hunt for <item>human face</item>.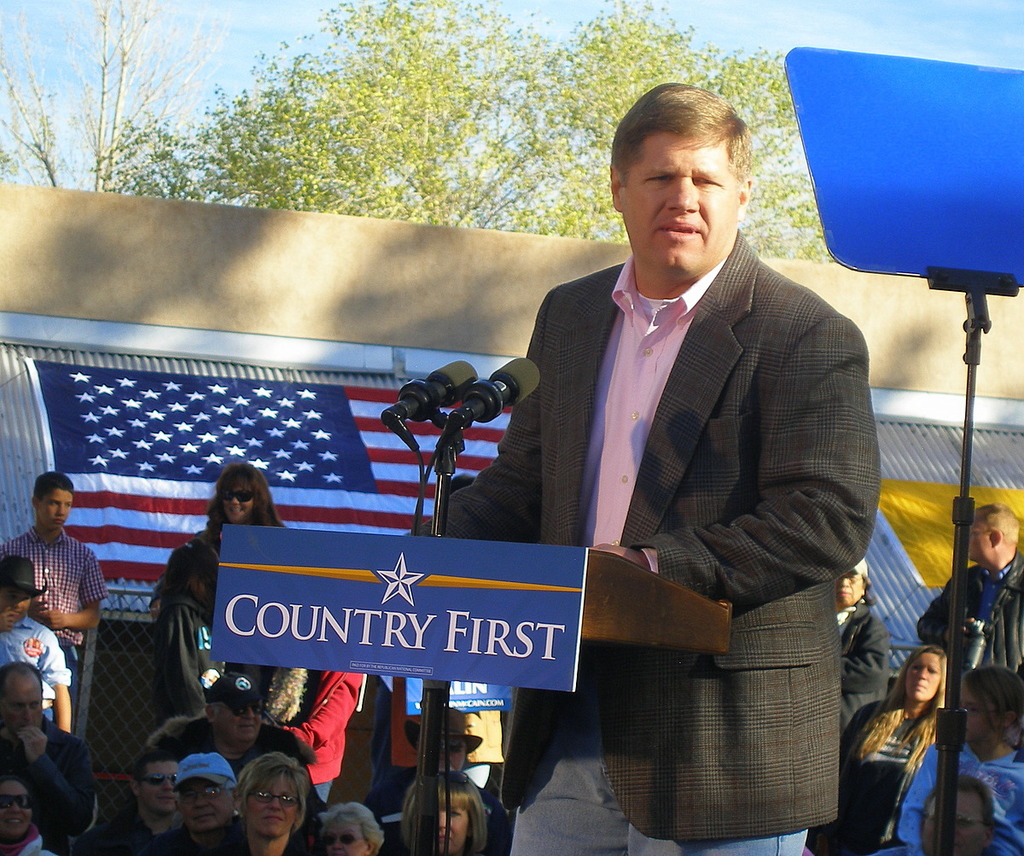
Hunted down at (924, 795, 983, 855).
